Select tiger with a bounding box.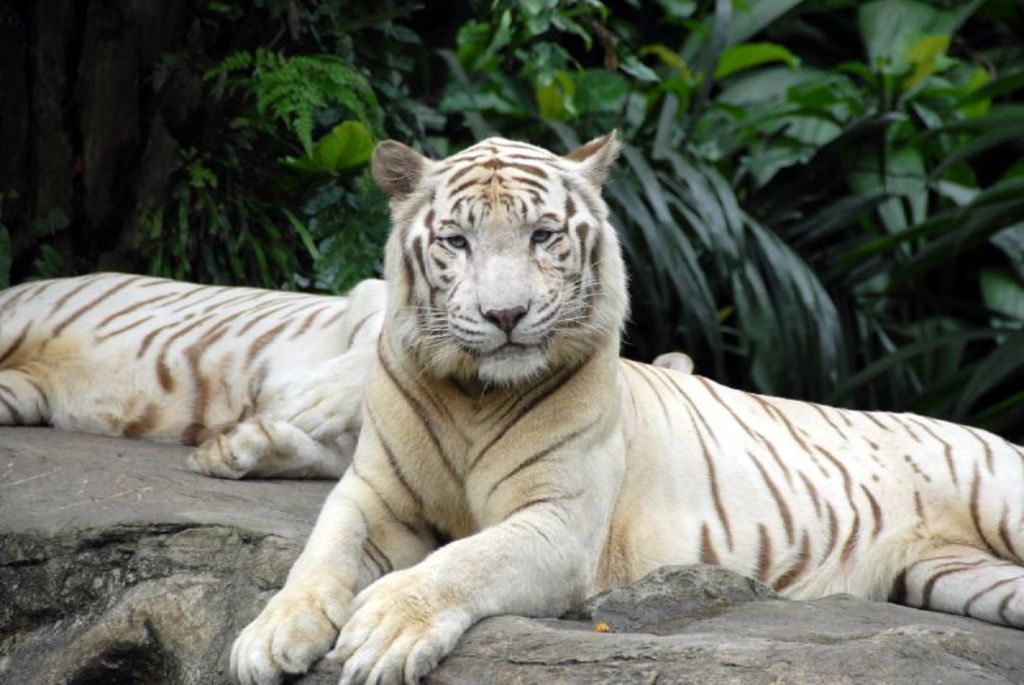
region(227, 125, 1023, 684).
